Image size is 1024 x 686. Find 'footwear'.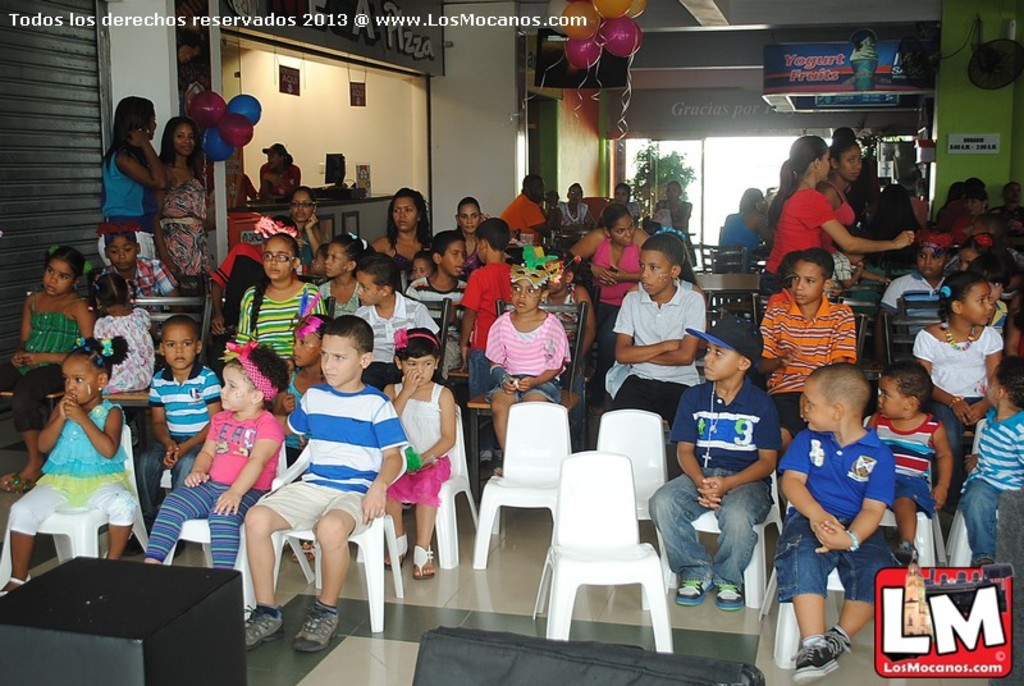
locate(826, 619, 855, 659).
